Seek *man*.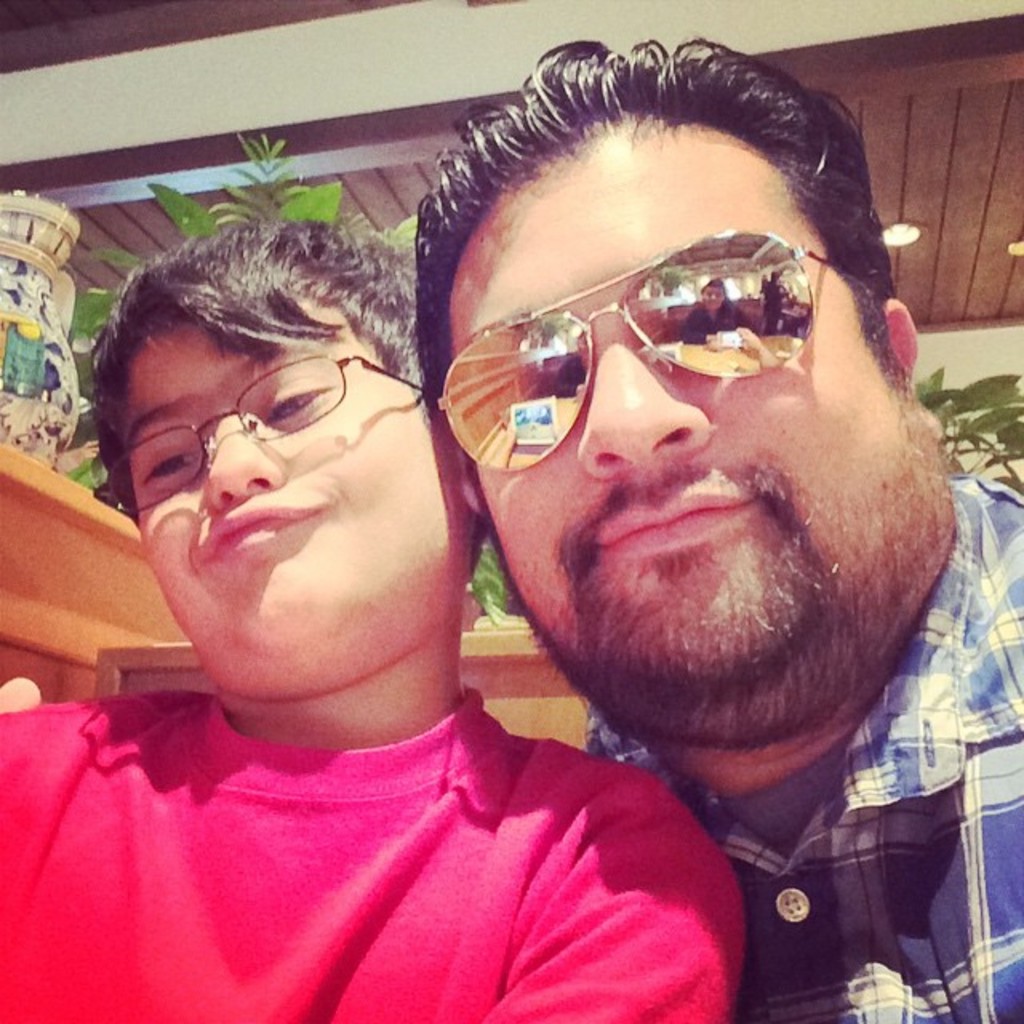
locate(408, 38, 1022, 1022).
